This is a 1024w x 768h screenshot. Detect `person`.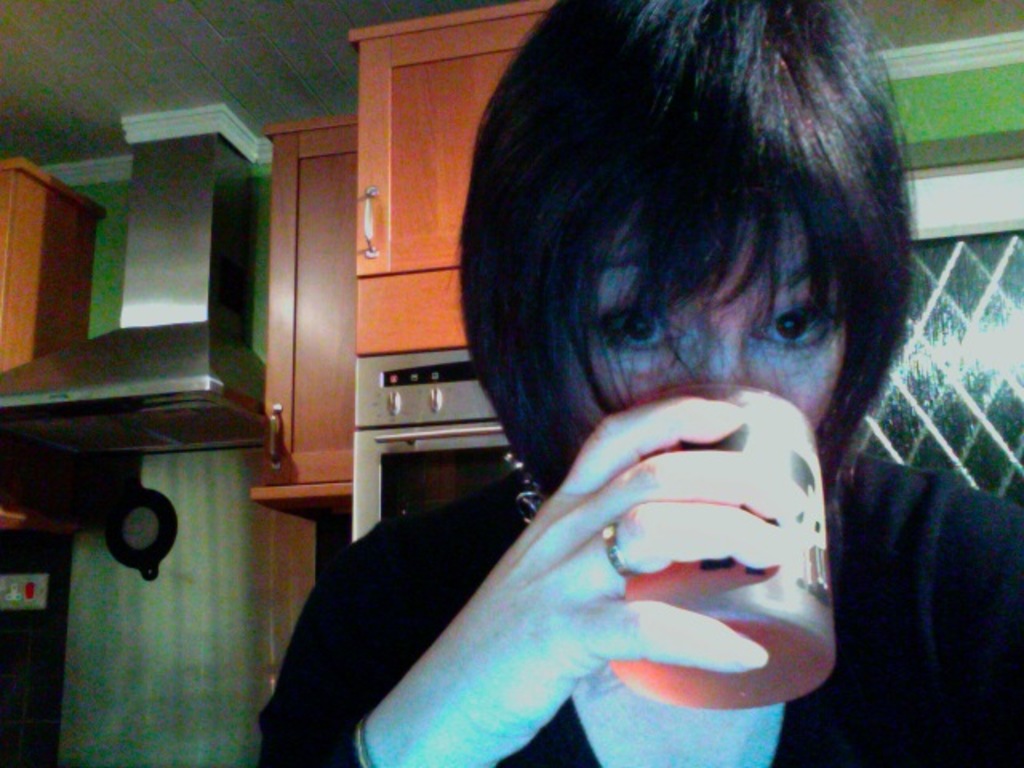
region(376, 3, 923, 734).
